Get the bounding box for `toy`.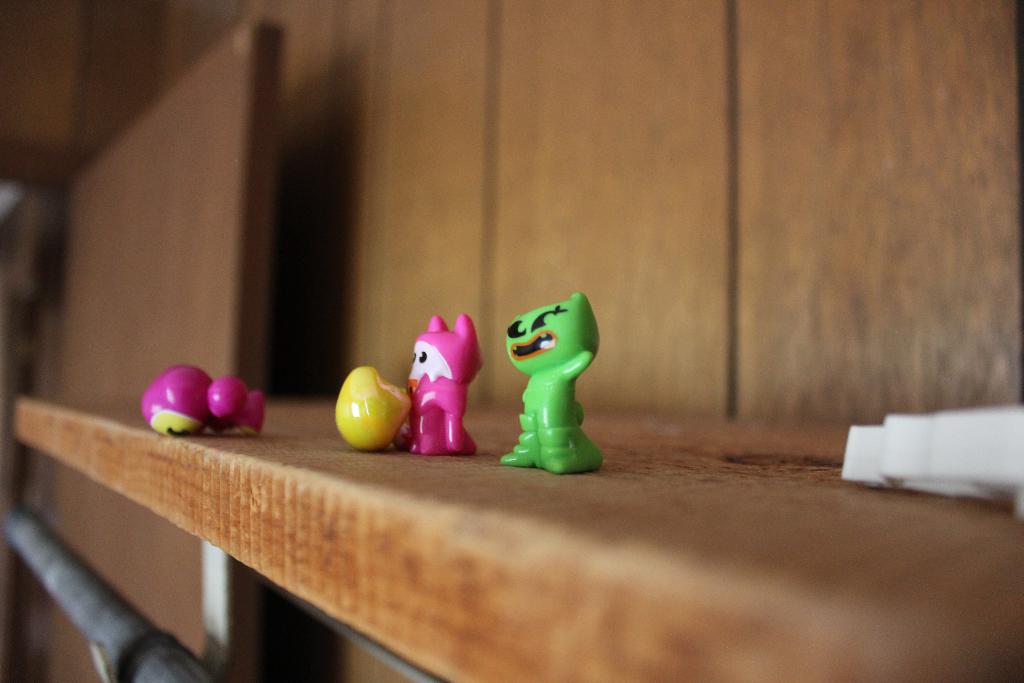
(335, 365, 410, 447).
